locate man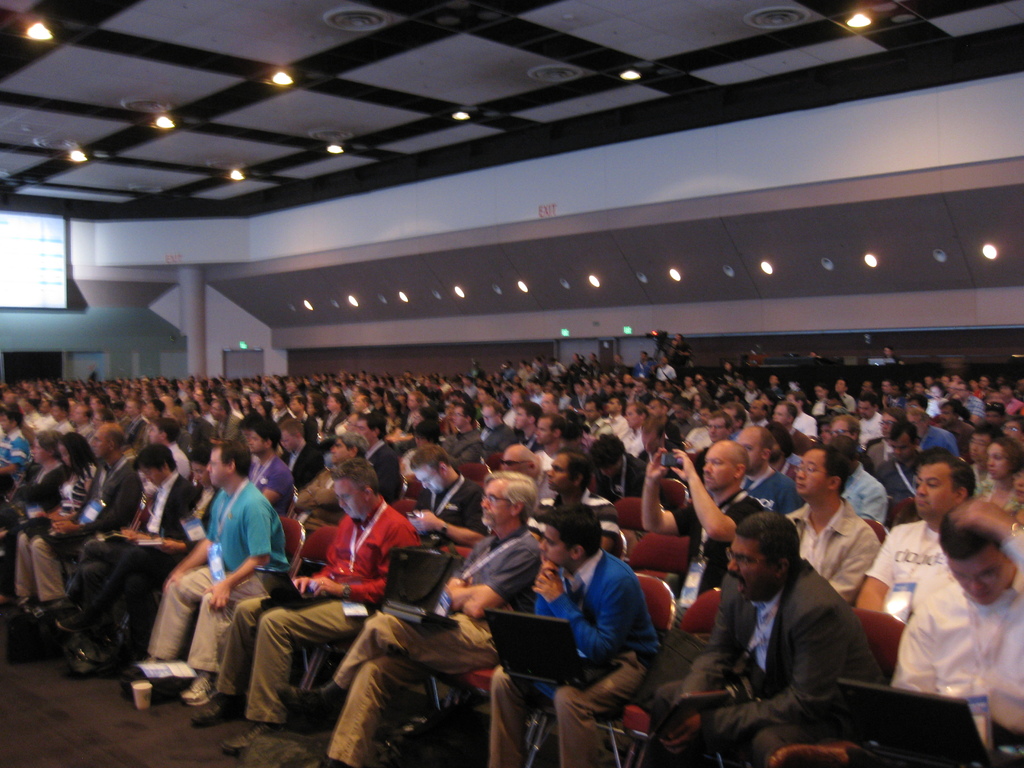
bbox=(833, 378, 854, 410)
